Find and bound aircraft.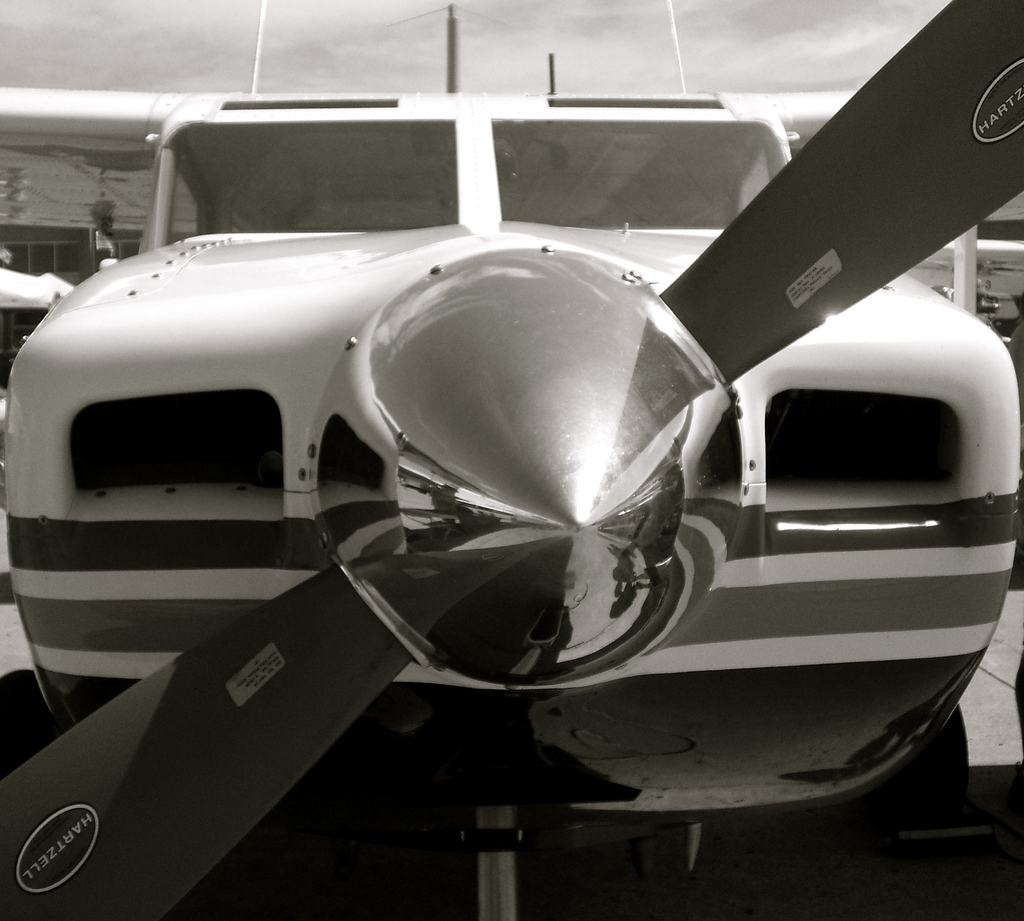
Bound: left=0, top=94, right=1020, bottom=920.
